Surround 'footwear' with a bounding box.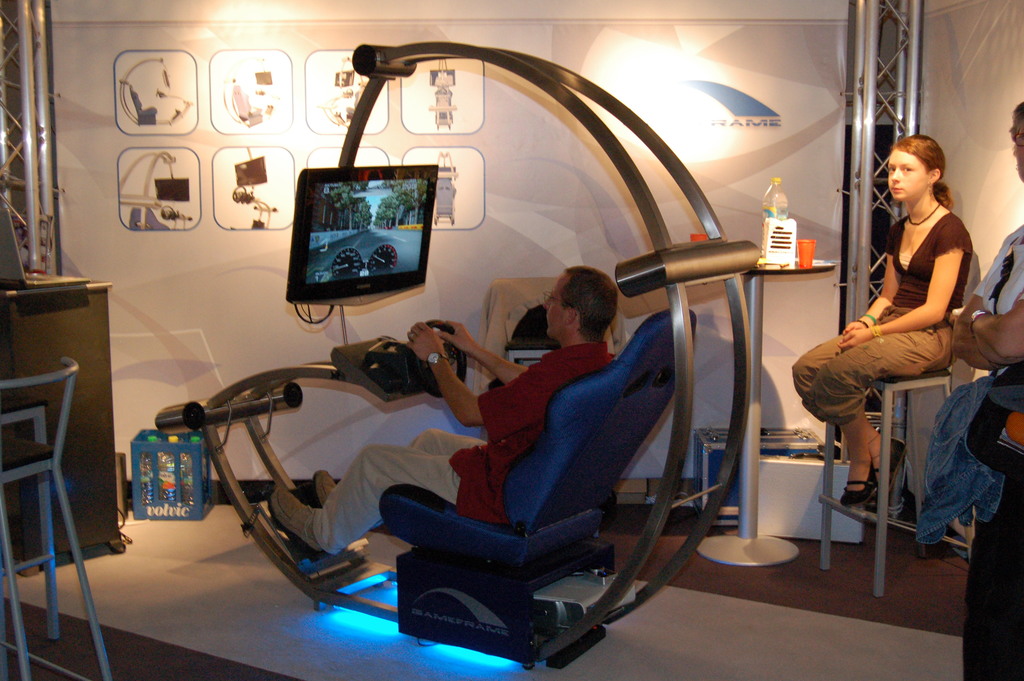
bbox=(312, 466, 339, 504).
